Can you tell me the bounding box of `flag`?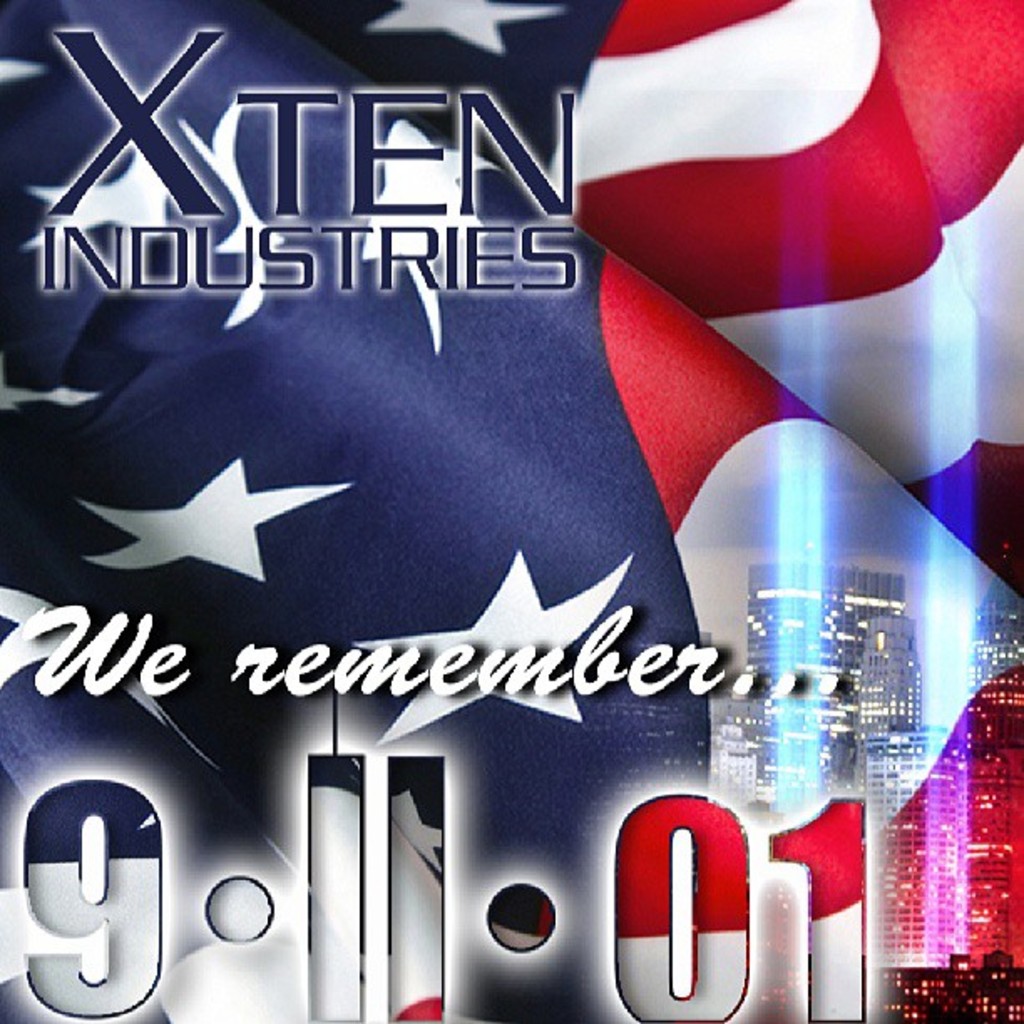
{"left": 0, "top": 0, "right": 1022, "bottom": 1022}.
